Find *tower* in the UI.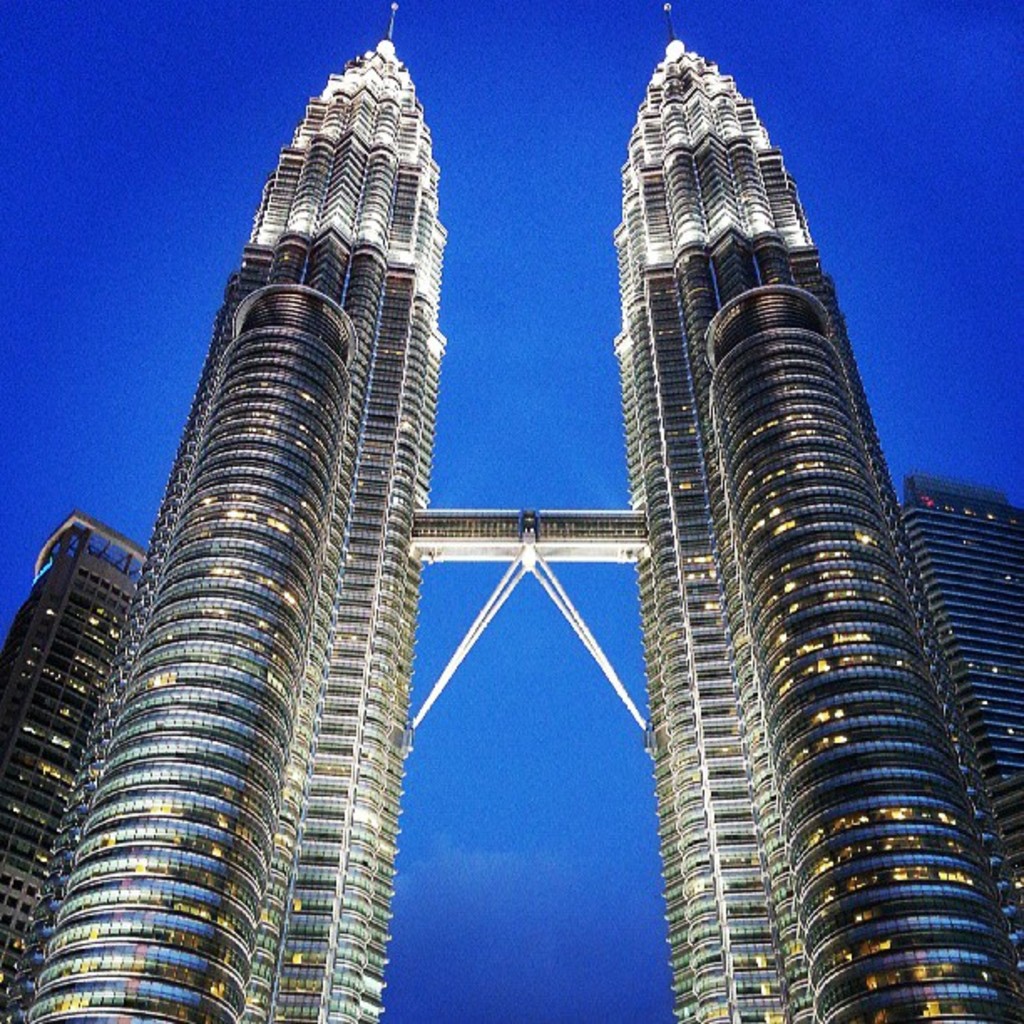
UI element at detection(0, 0, 1022, 1022).
